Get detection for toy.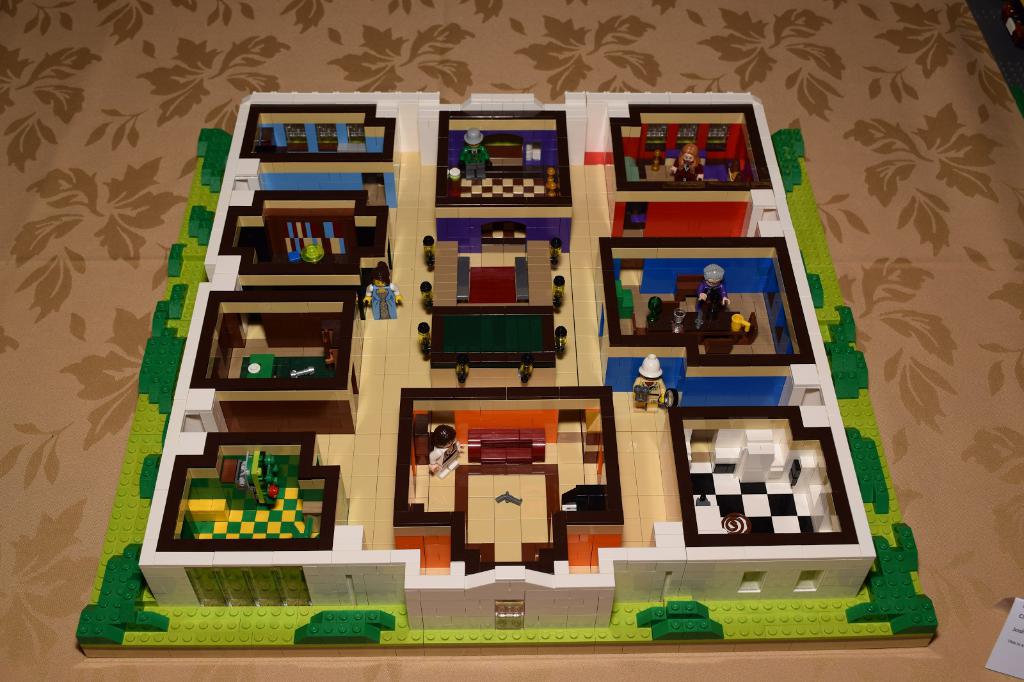
Detection: locate(630, 355, 668, 412).
